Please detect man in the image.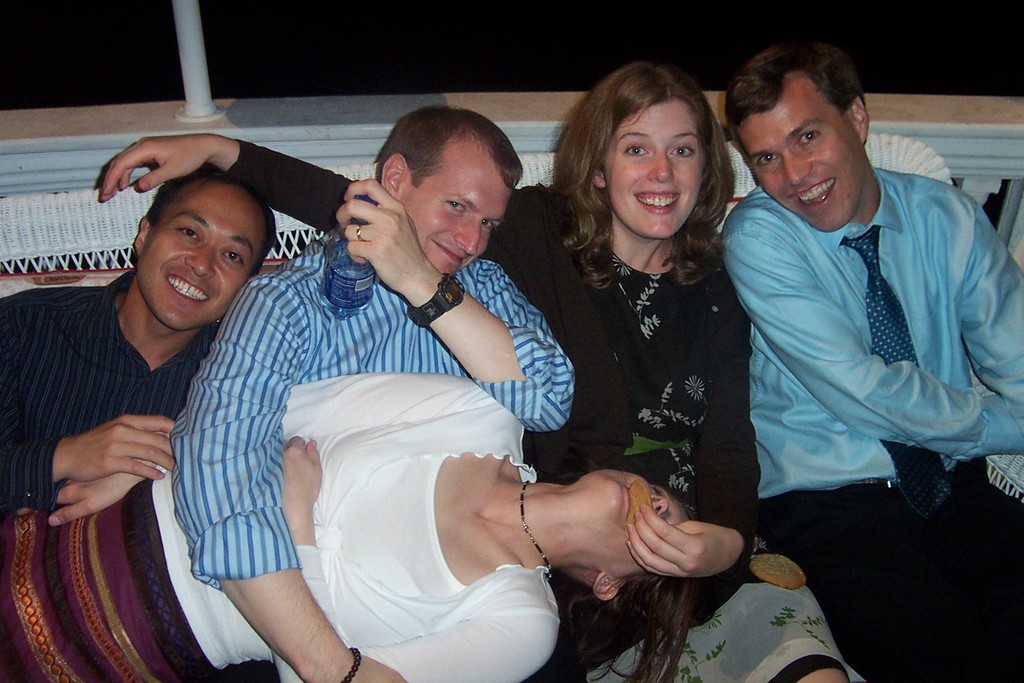
(x1=0, y1=156, x2=276, y2=518).
